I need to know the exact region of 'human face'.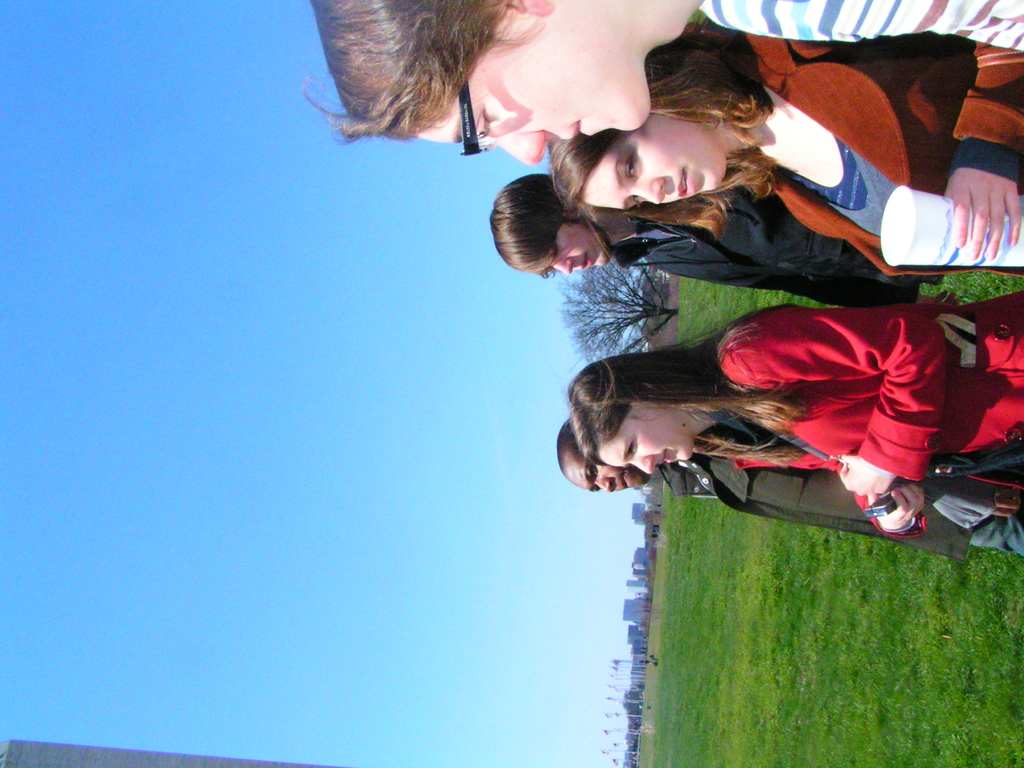
Region: (579,110,728,205).
